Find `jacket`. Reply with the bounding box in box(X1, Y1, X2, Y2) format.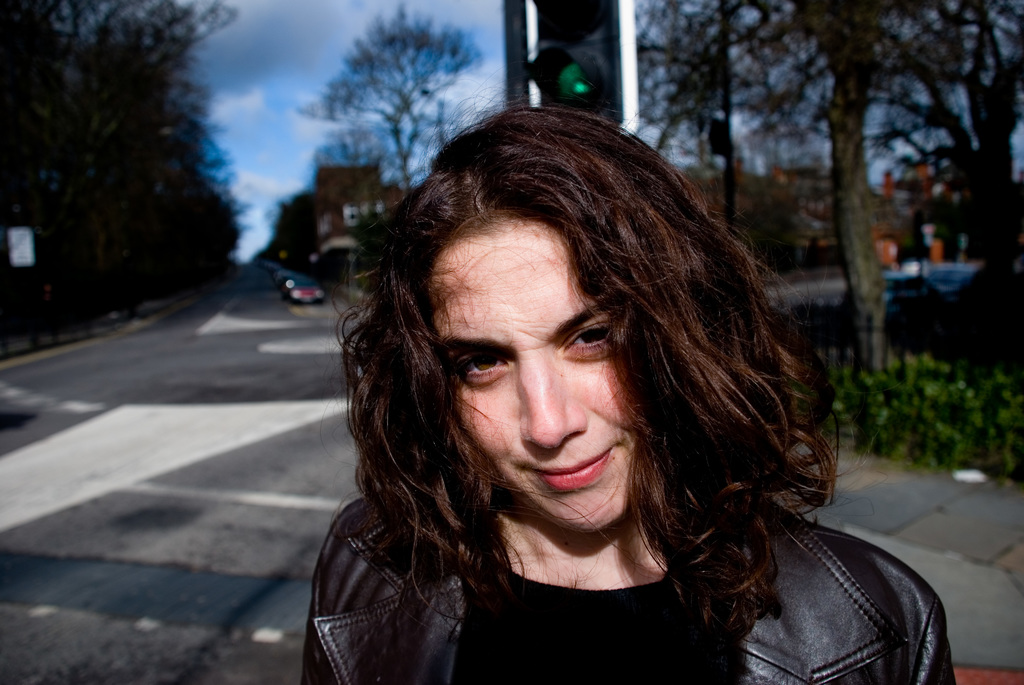
box(360, 446, 954, 684).
